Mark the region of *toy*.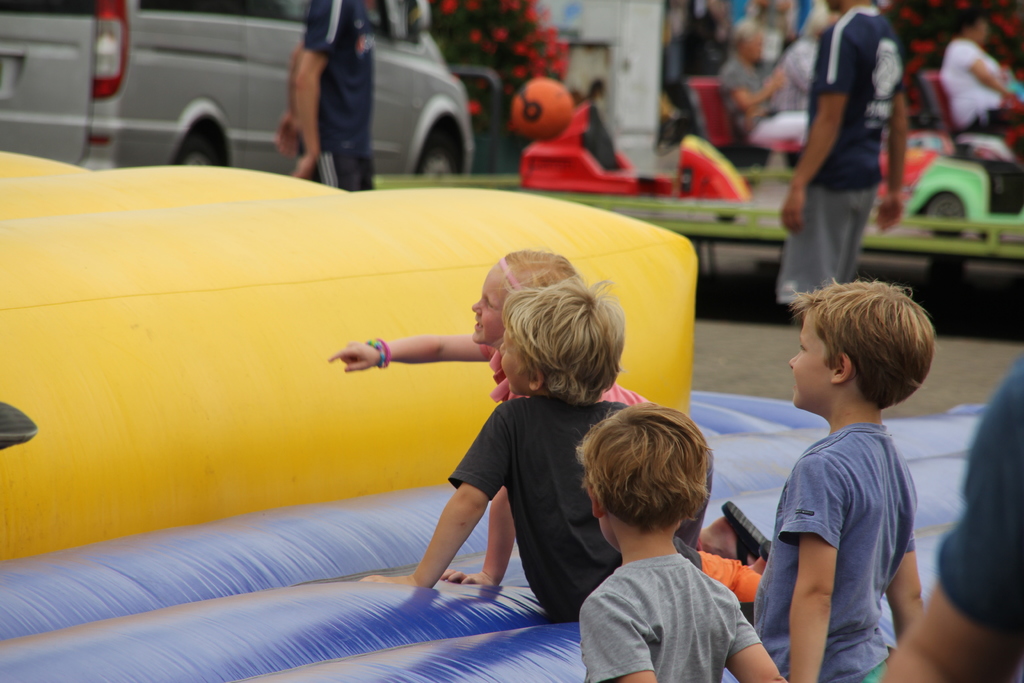
Region: <box>879,144,989,237</box>.
